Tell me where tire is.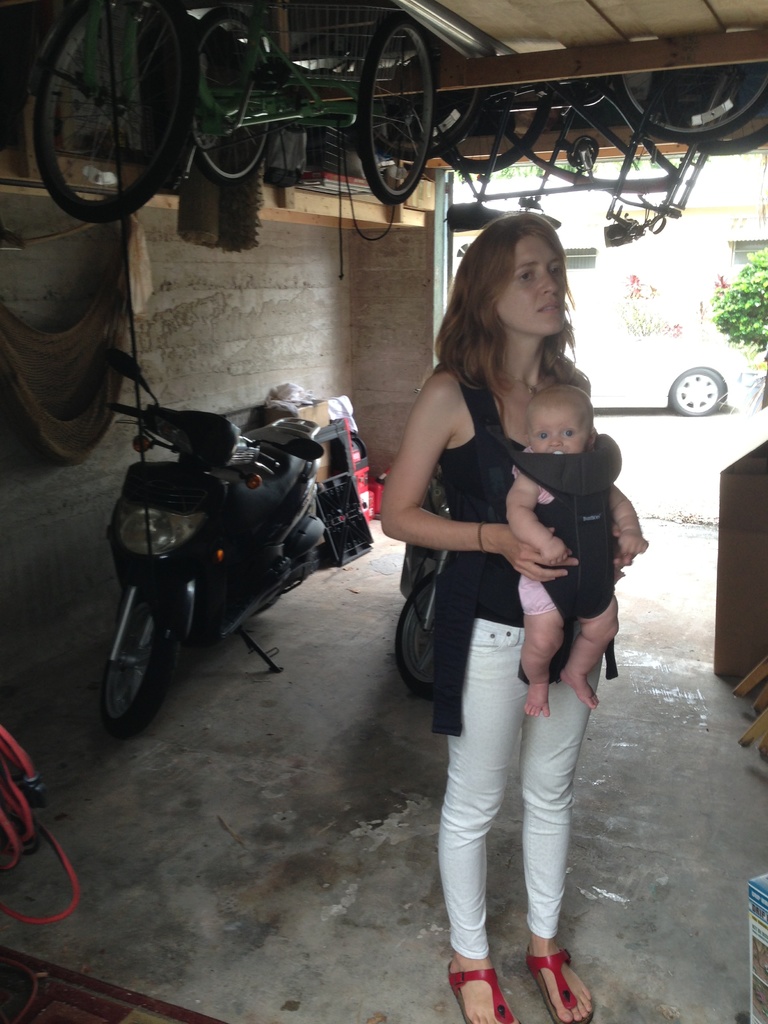
tire is at select_region(353, 10, 441, 210).
